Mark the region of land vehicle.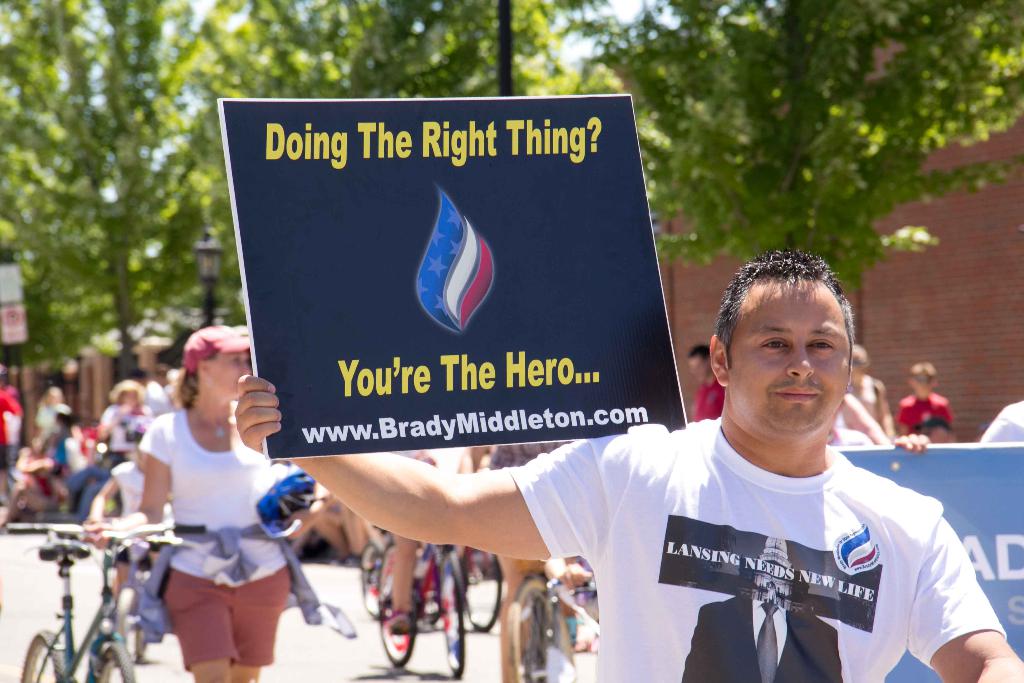
Region: l=359, t=525, r=514, b=632.
